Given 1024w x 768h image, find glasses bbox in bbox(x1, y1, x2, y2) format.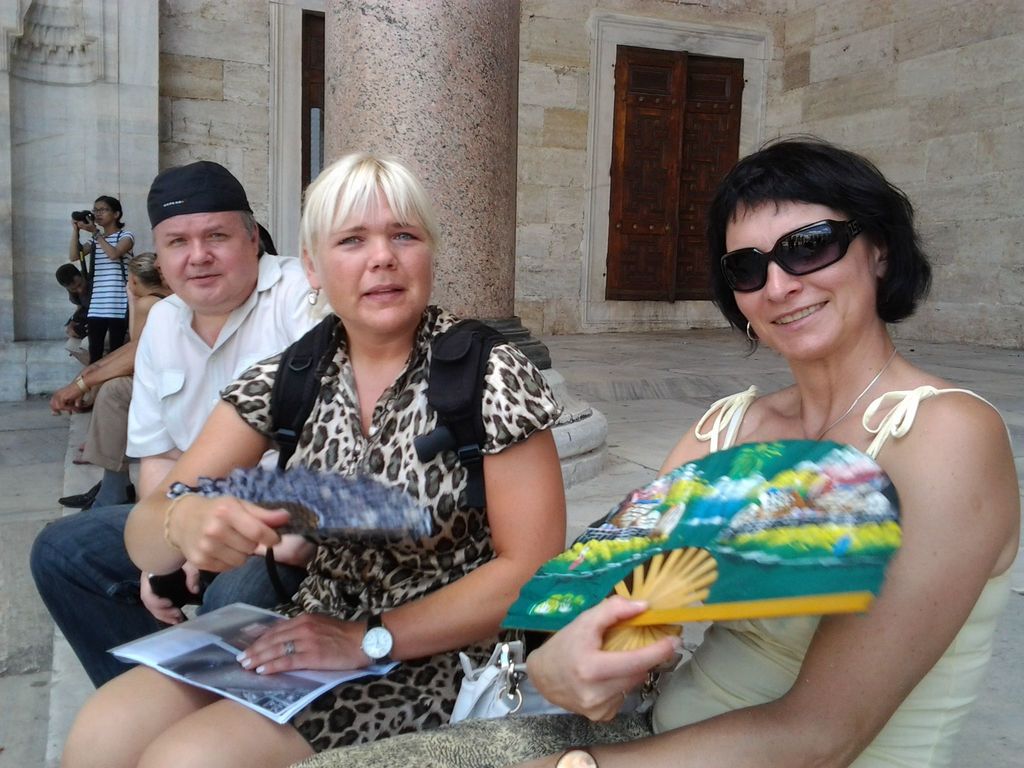
bbox(710, 224, 911, 310).
